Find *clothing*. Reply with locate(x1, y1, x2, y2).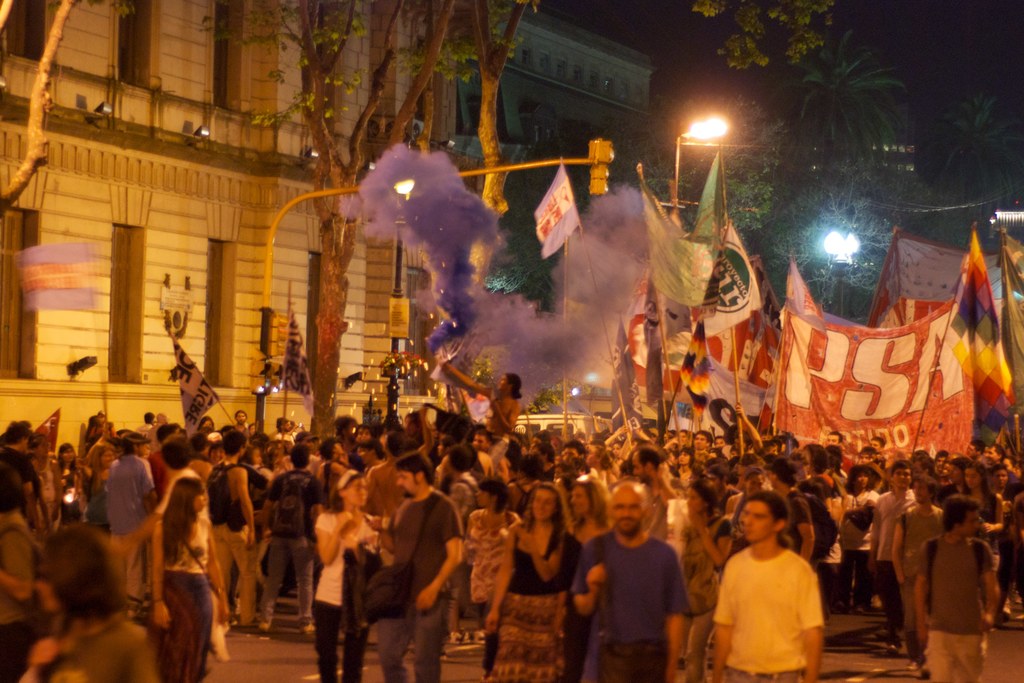
locate(273, 466, 328, 533).
